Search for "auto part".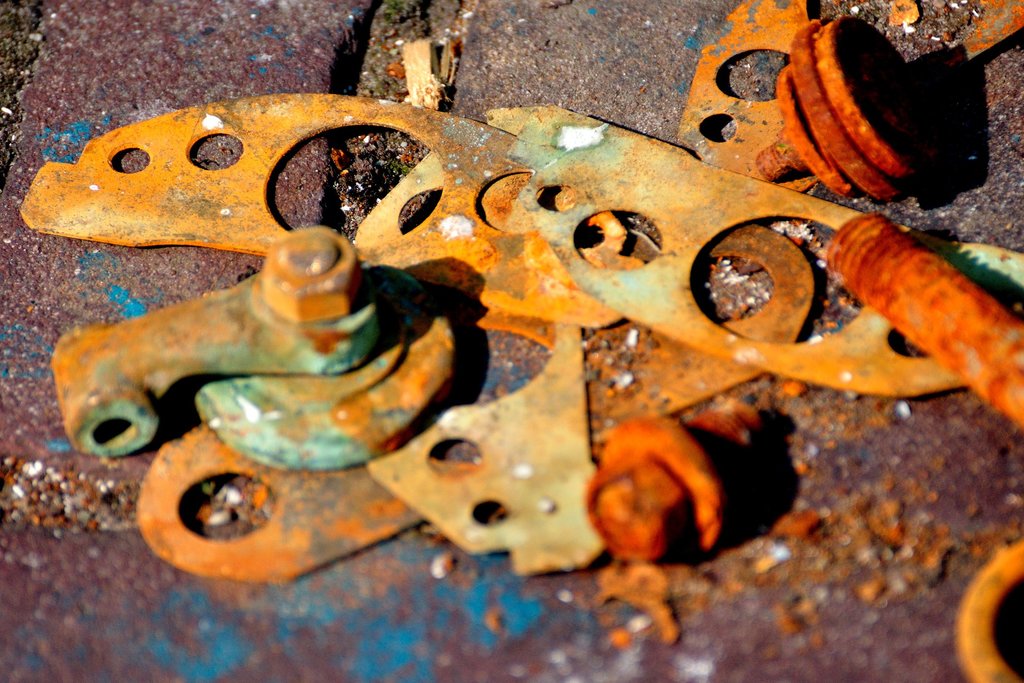
Found at <bbox>588, 413, 769, 577</bbox>.
